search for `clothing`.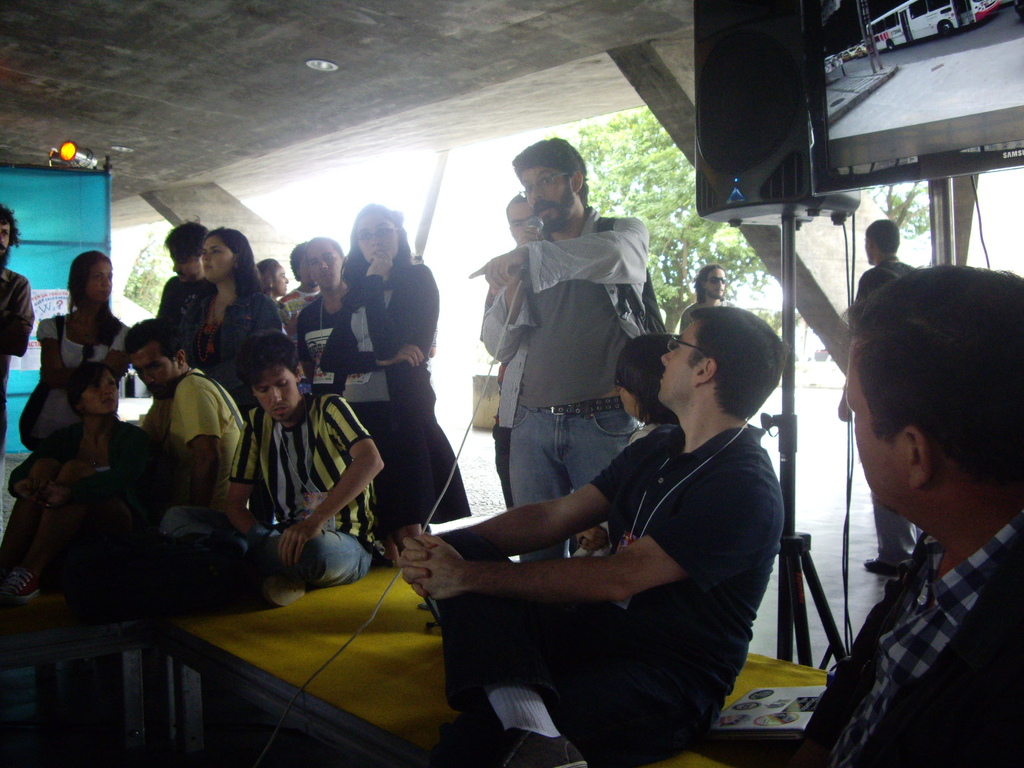
Found at 35/303/138/429.
